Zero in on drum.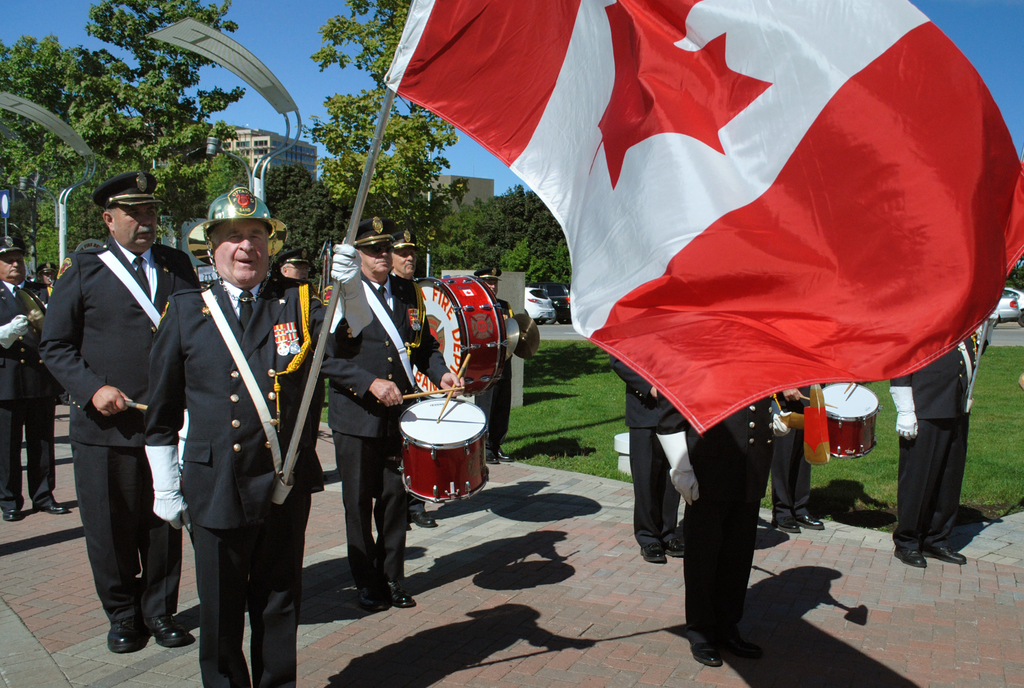
Zeroed in: 822, 382, 882, 459.
